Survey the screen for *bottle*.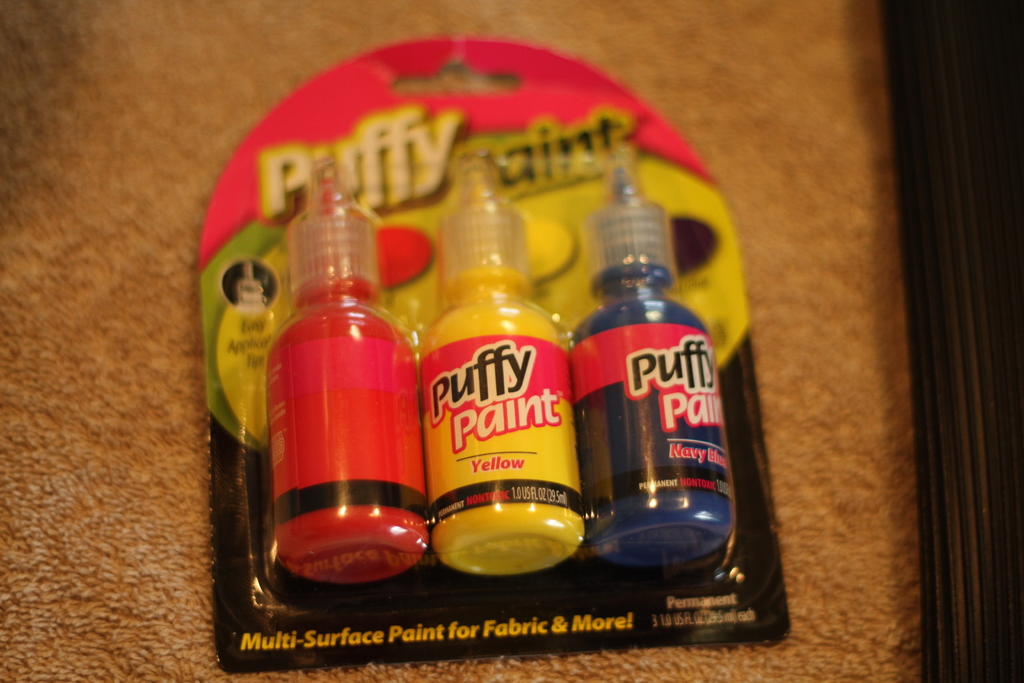
Survey found: region(266, 152, 429, 586).
